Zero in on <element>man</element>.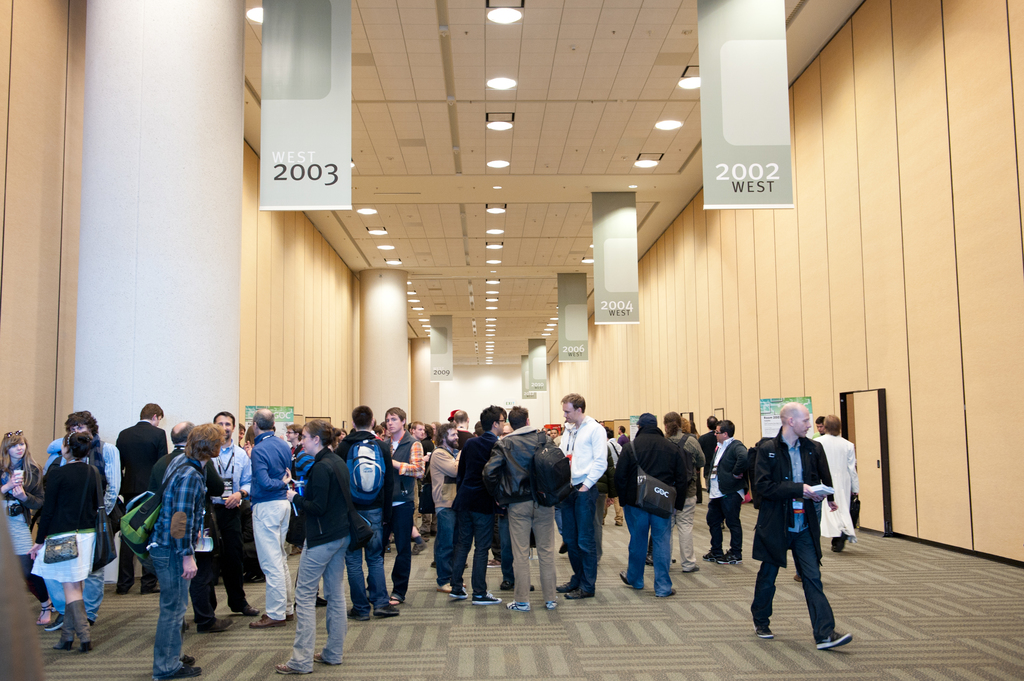
Zeroed in: left=702, top=420, right=752, bottom=564.
